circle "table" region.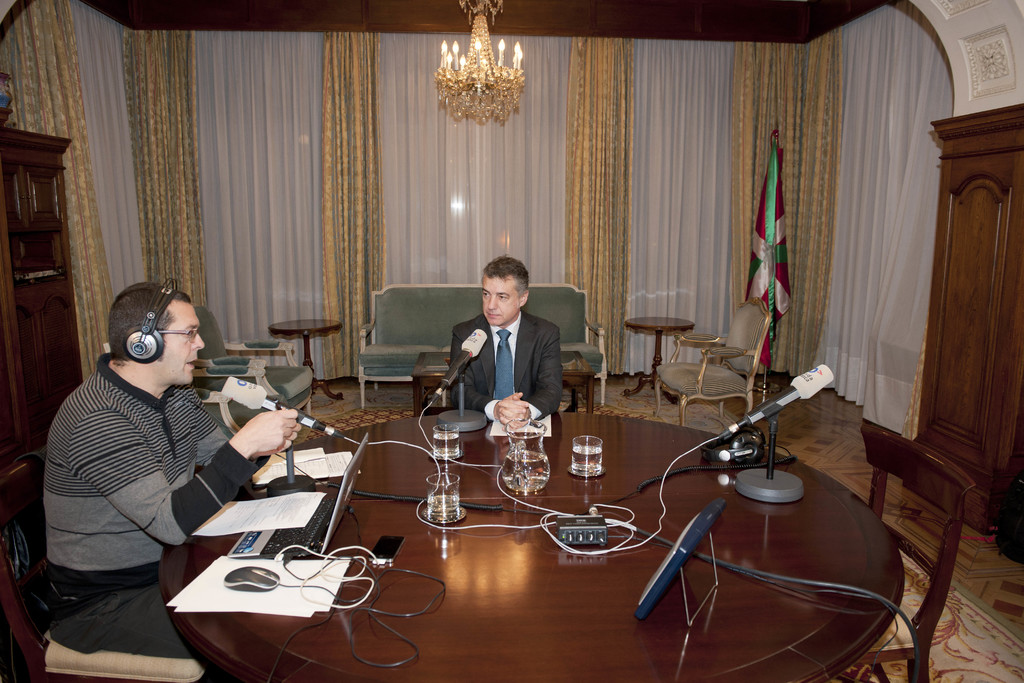
Region: (left=621, top=312, right=692, bottom=418).
